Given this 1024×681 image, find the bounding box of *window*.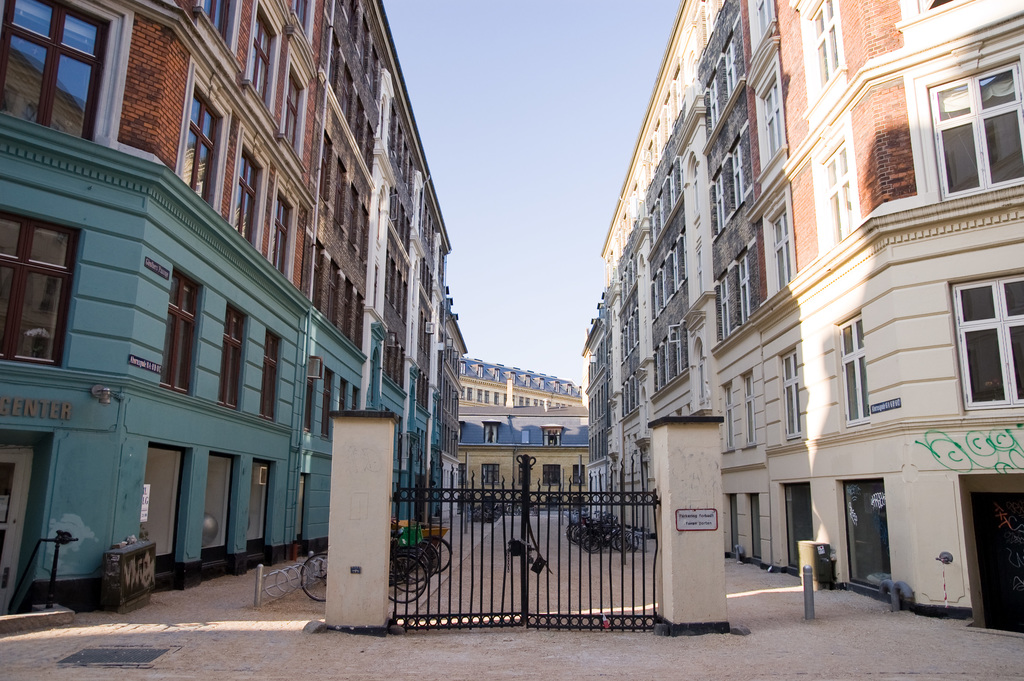
(left=493, top=367, right=500, bottom=382).
